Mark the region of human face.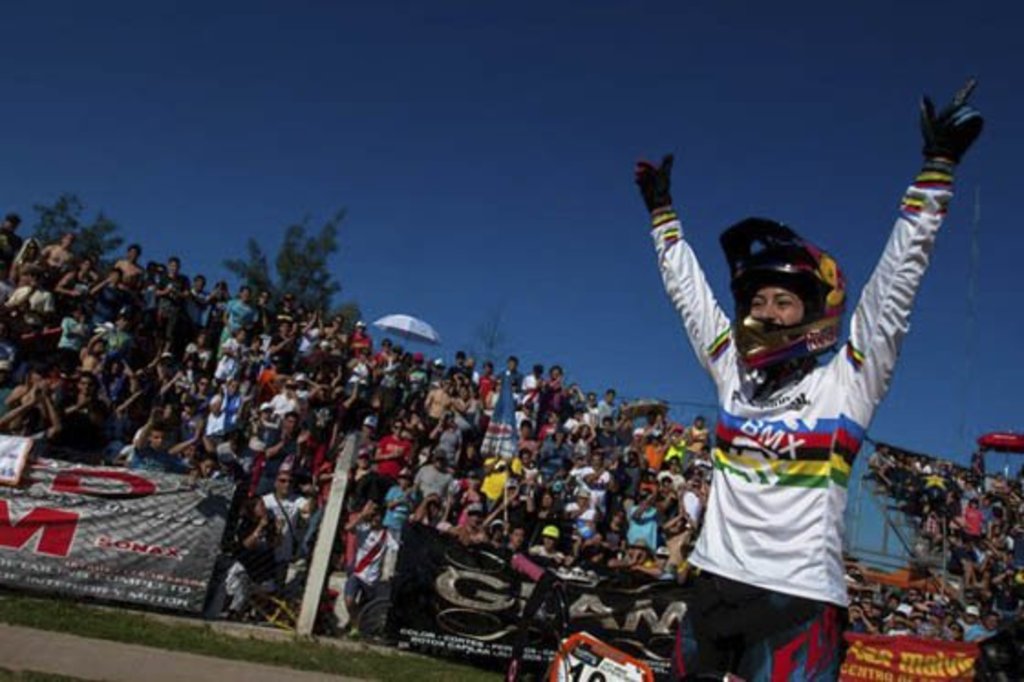
Region: 366/503/382/528.
